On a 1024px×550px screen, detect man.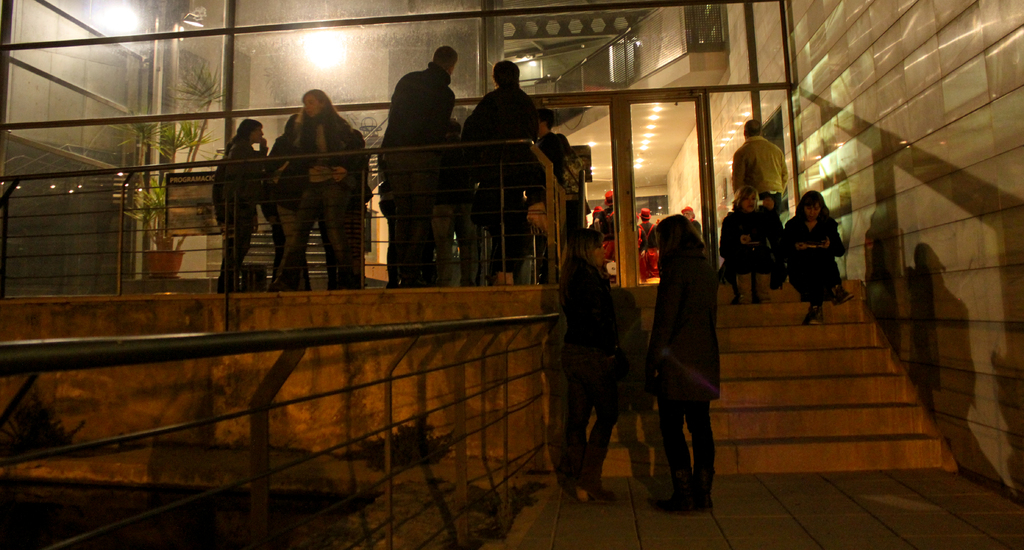
l=596, t=190, r=619, b=260.
